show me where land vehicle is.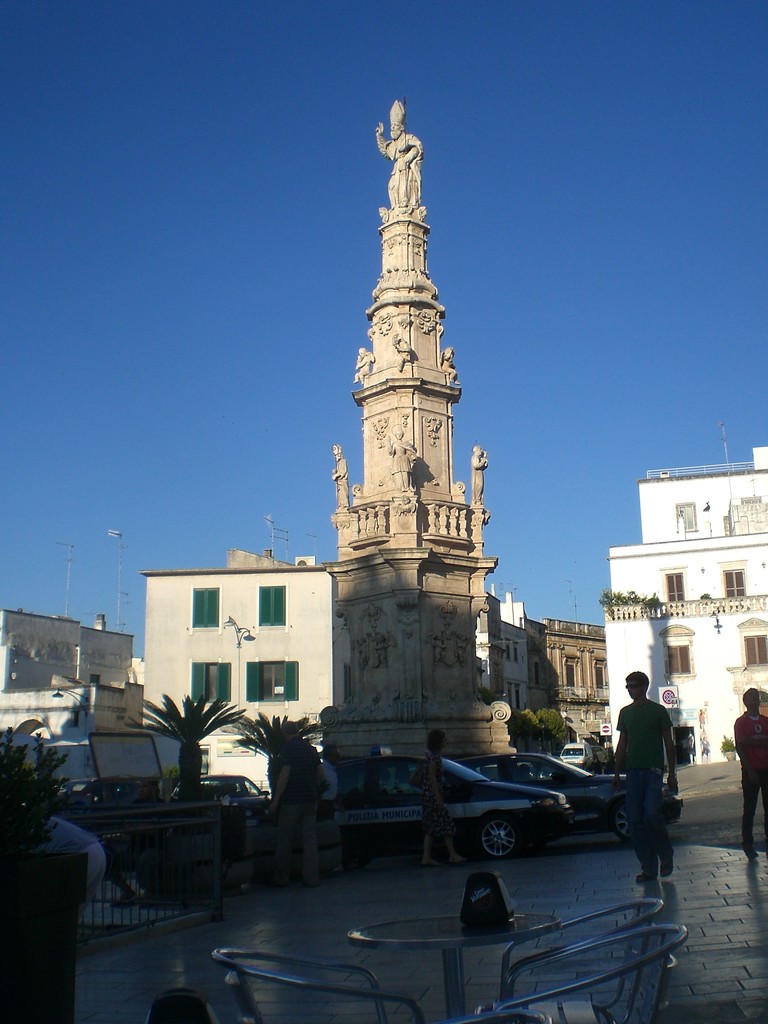
land vehicle is at bbox=[57, 778, 157, 810].
